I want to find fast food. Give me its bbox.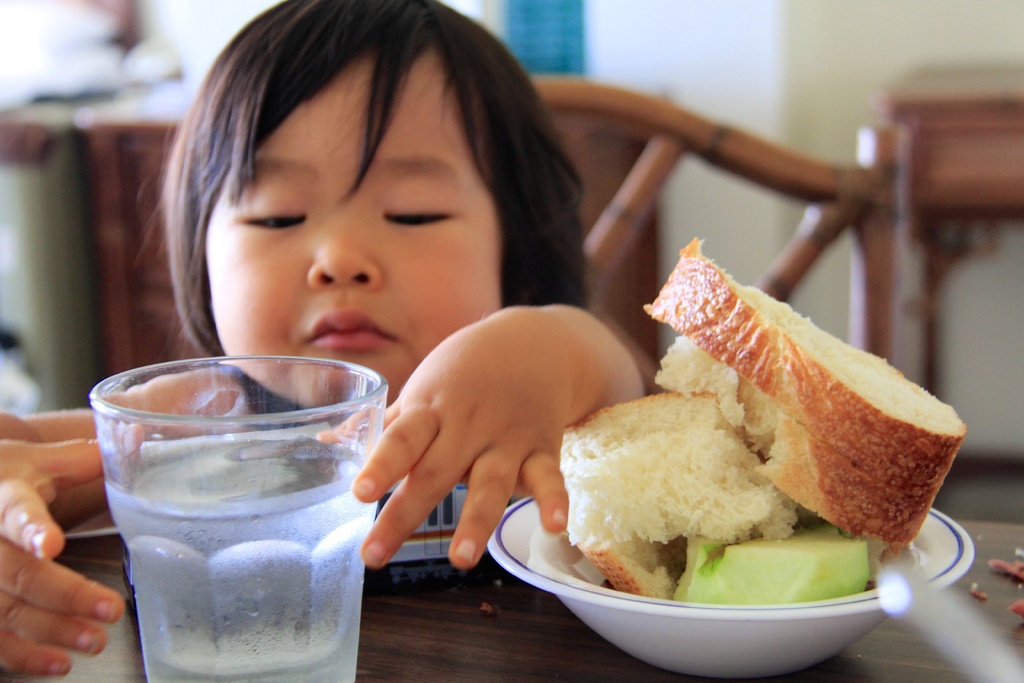
box(572, 247, 966, 597).
